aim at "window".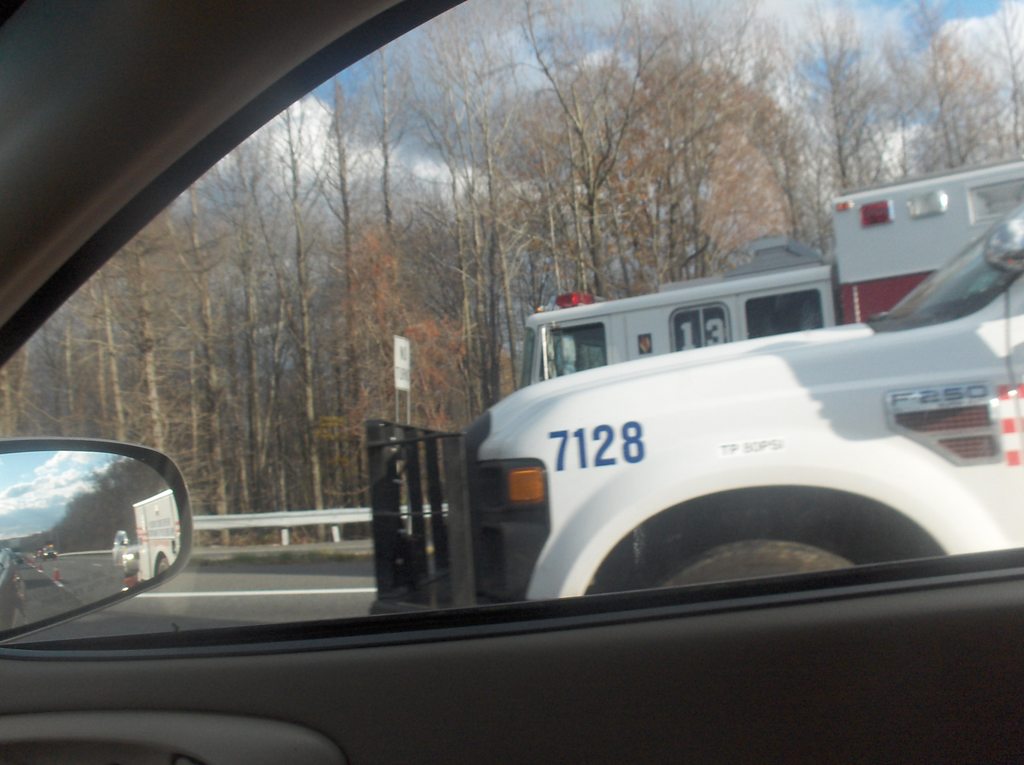
Aimed at <region>554, 321, 602, 376</region>.
